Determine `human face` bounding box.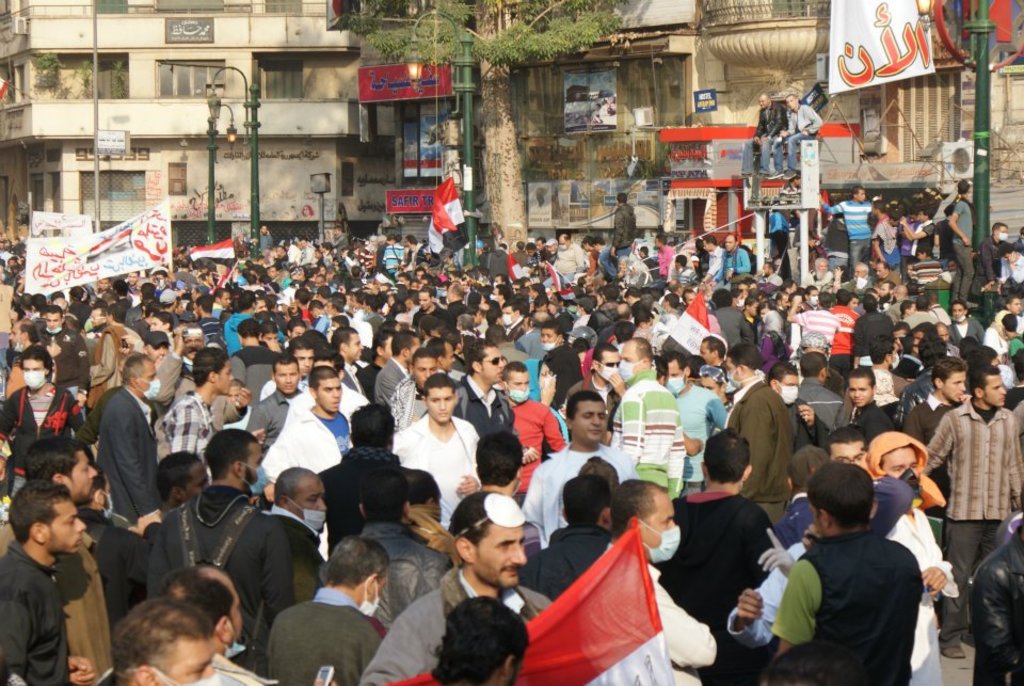
Determined: x1=483, y1=347, x2=509, y2=383.
